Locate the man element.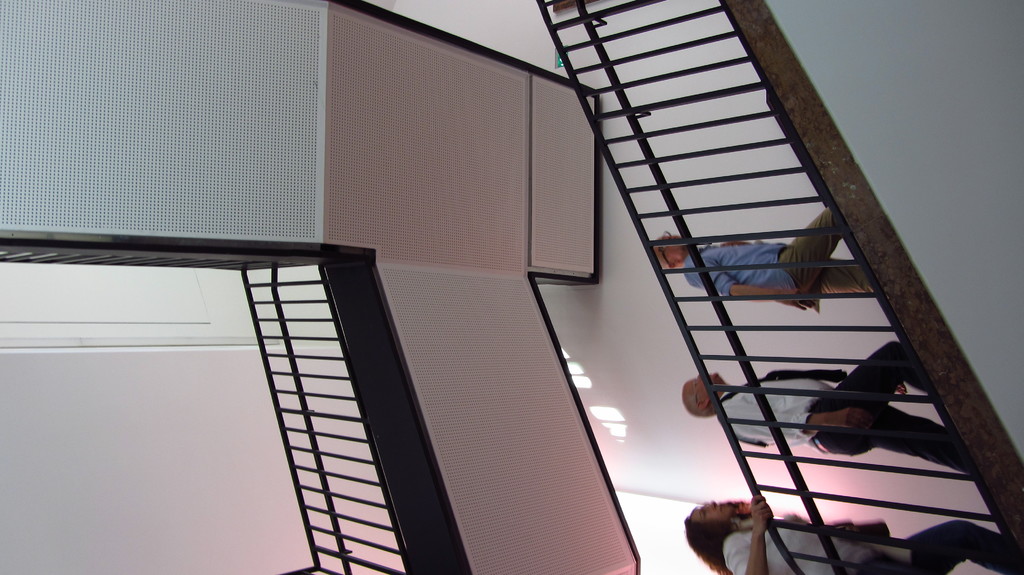
Element bbox: box=[685, 503, 1020, 574].
